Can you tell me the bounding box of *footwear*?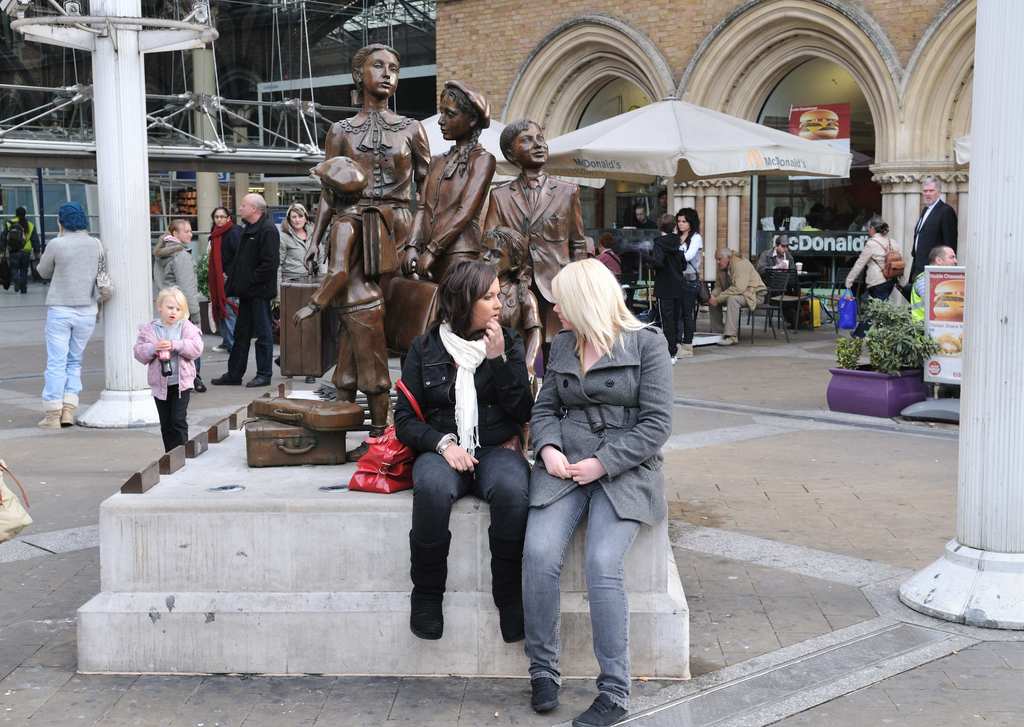
411,592,451,639.
